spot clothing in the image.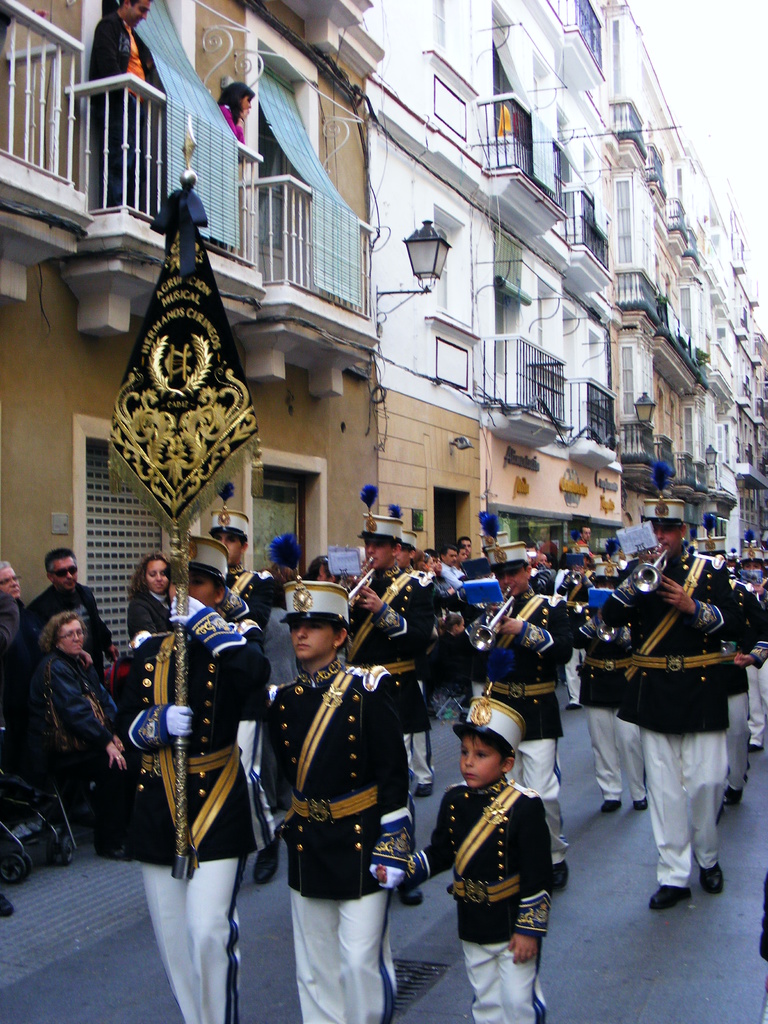
clothing found at [x1=129, y1=570, x2=171, y2=650].
